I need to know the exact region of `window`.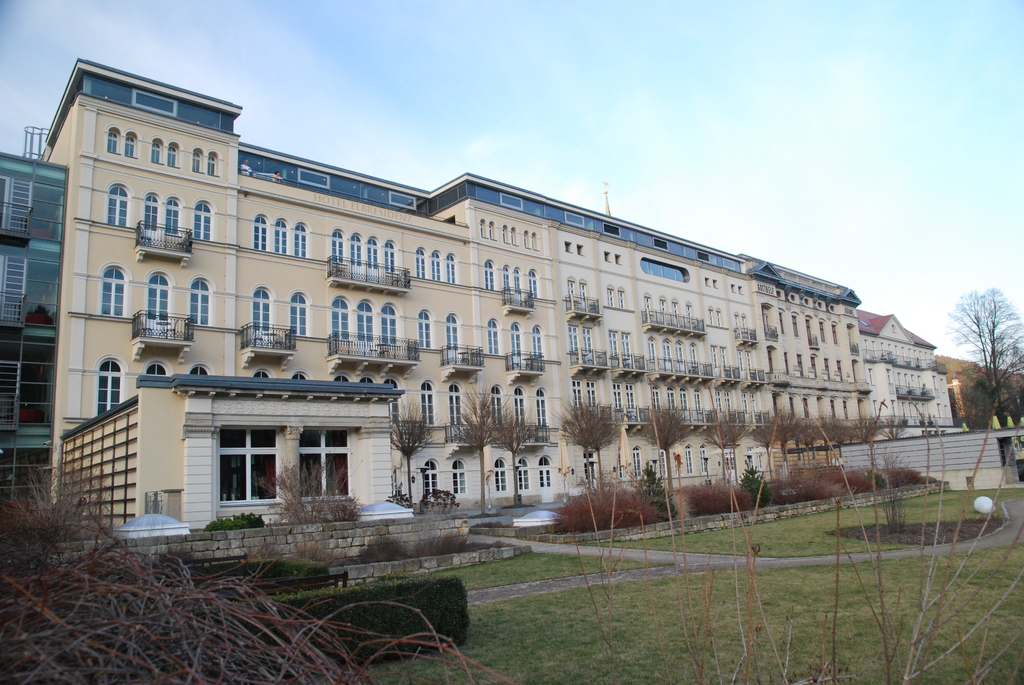
Region: [left=290, top=288, right=314, bottom=341].
